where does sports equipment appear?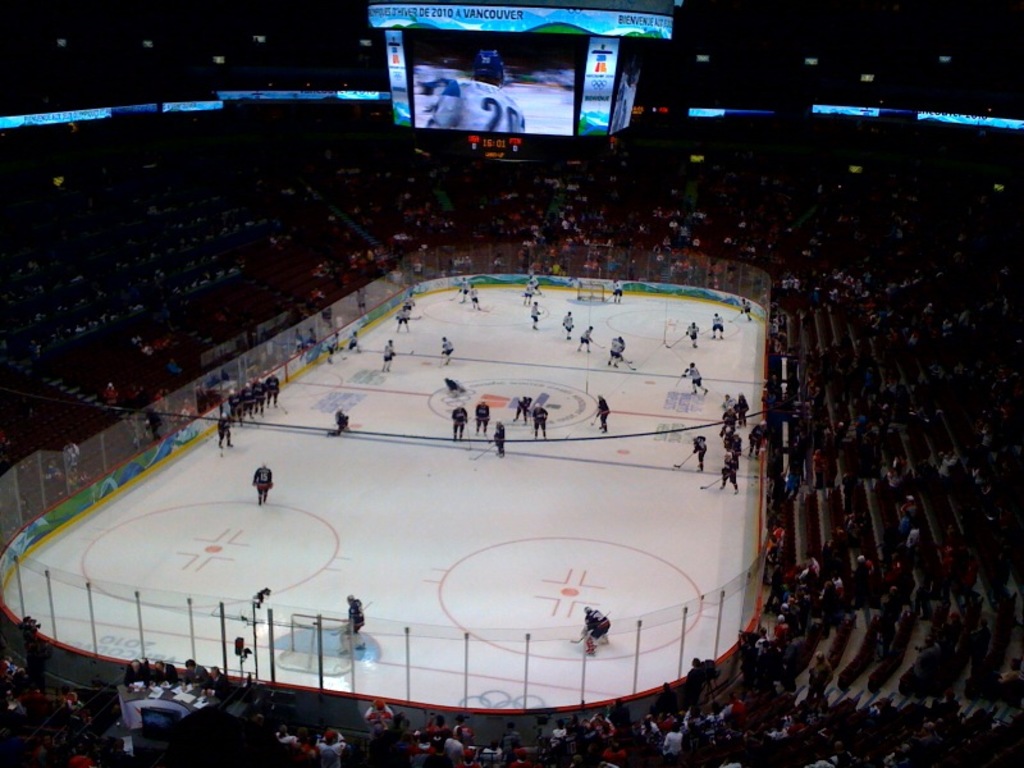
Appears at {"x1": 586, "y1": 608, "x2": 605, "y2": 622}.
